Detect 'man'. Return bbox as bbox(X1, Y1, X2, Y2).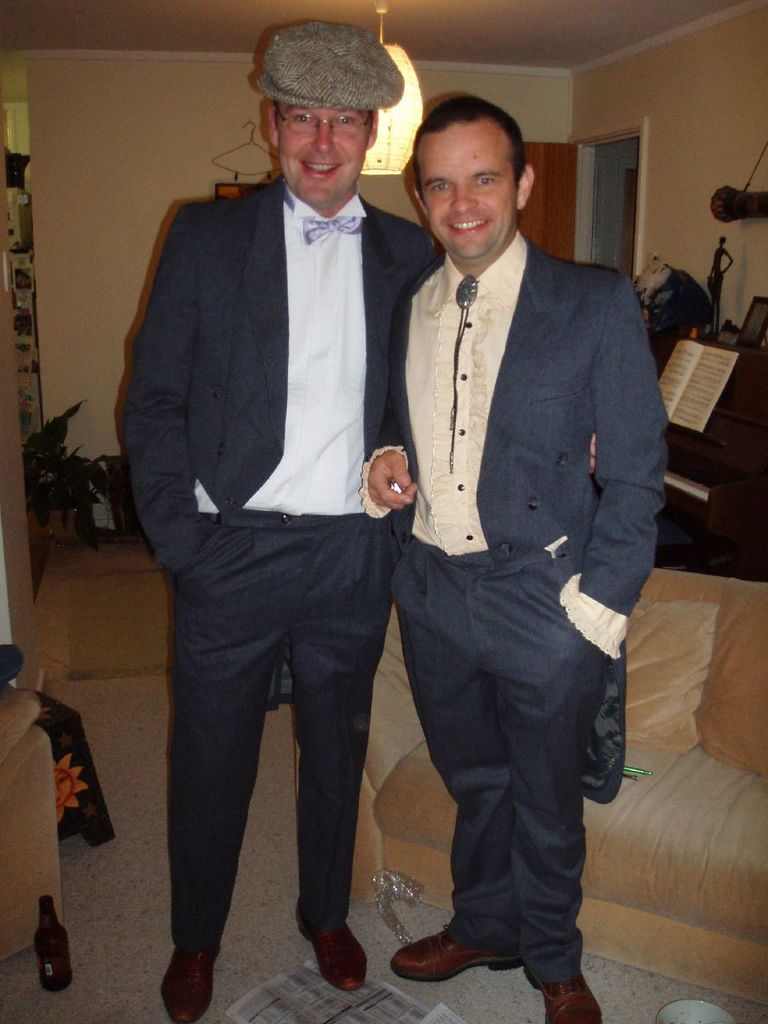
bbox(119, 22, 441, 1023).
